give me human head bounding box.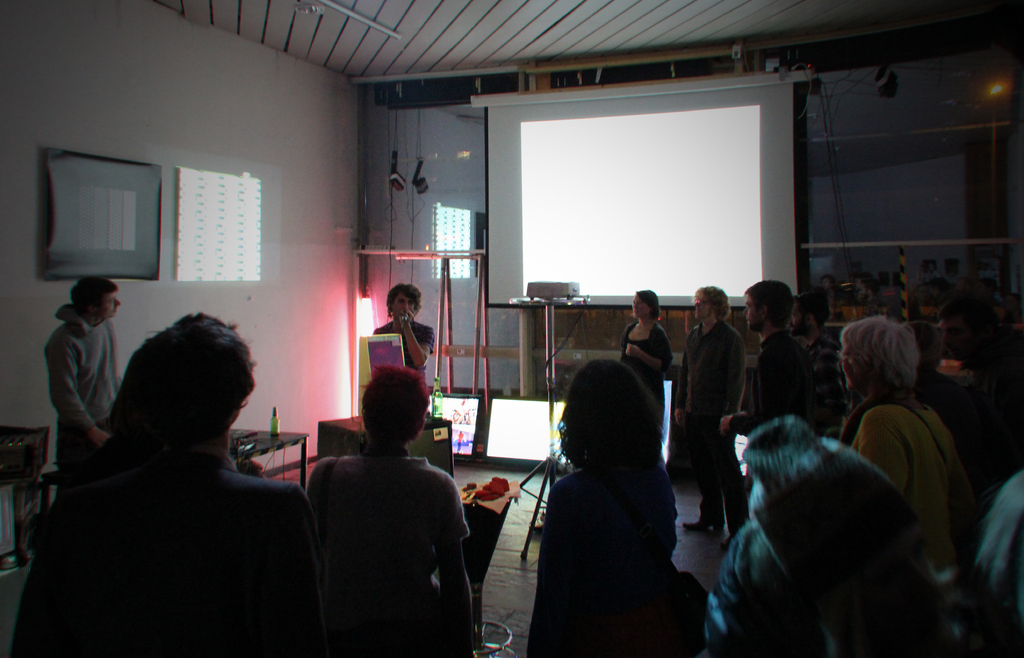
<box>838,313,919,394</box>.
